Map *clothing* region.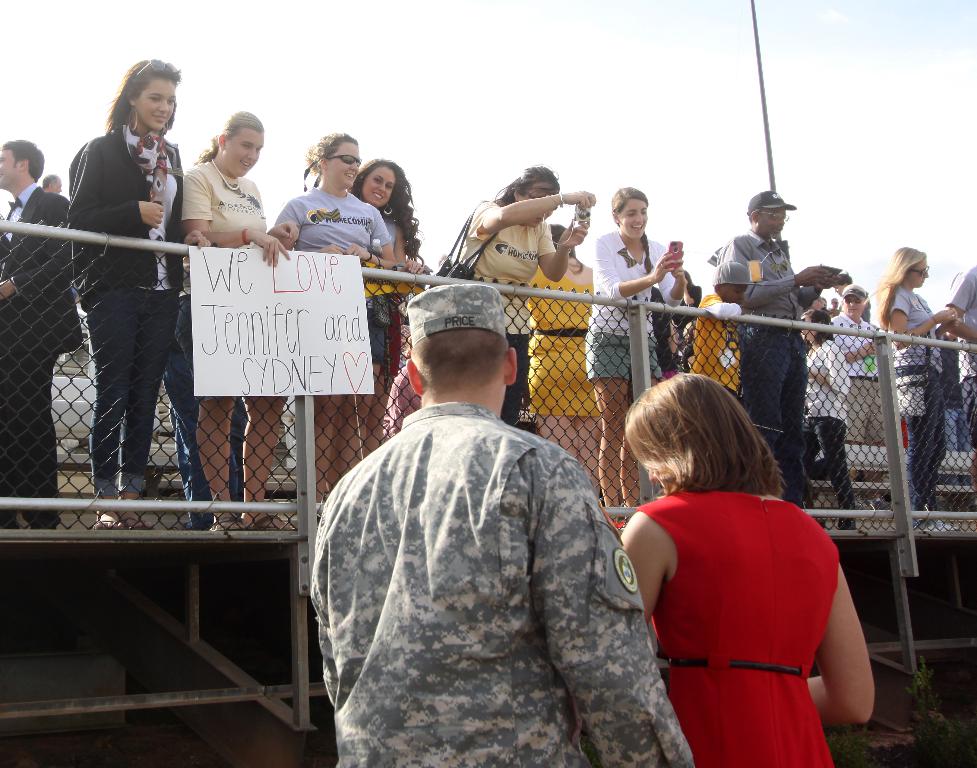
Mapped to (940,267,976,375).
